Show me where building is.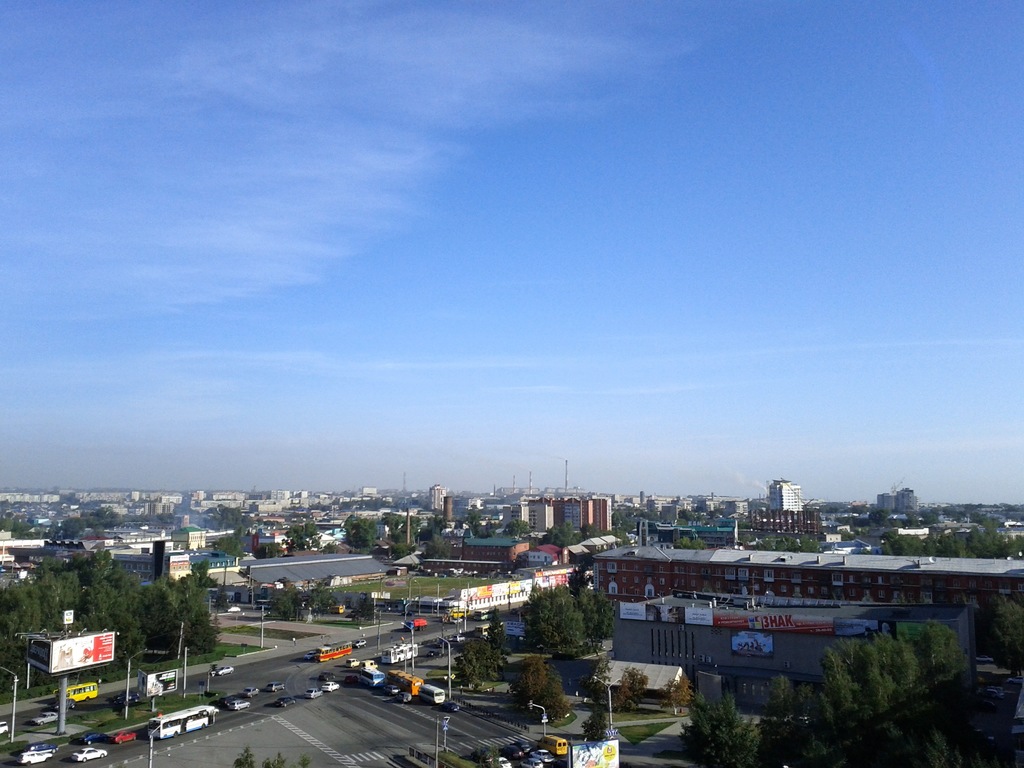
building is at 426/483/447/514.
